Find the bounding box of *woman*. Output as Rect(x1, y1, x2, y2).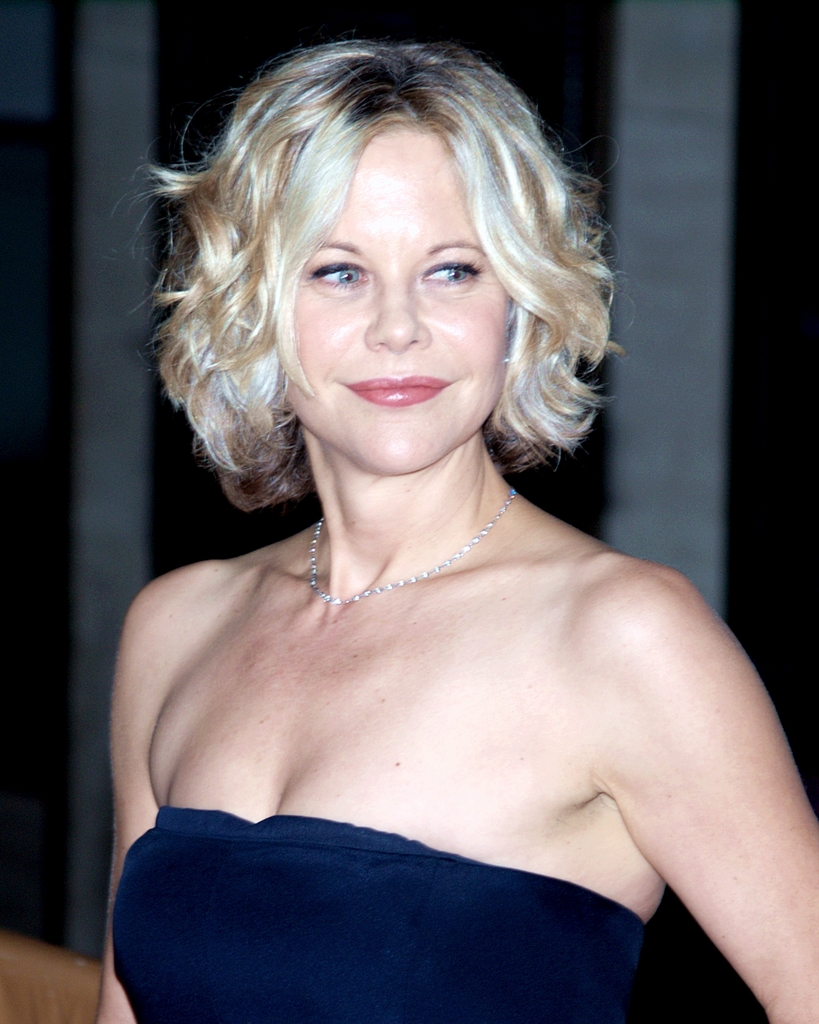
Rect(58, 31, 809, 1023).
